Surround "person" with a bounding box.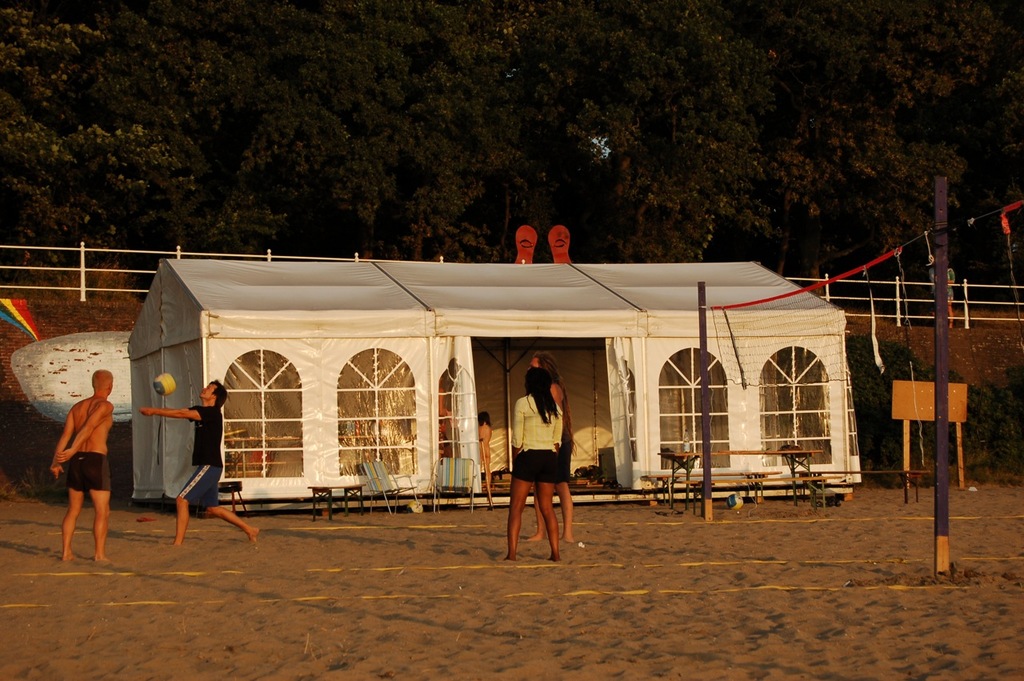
42/366/114/567.
